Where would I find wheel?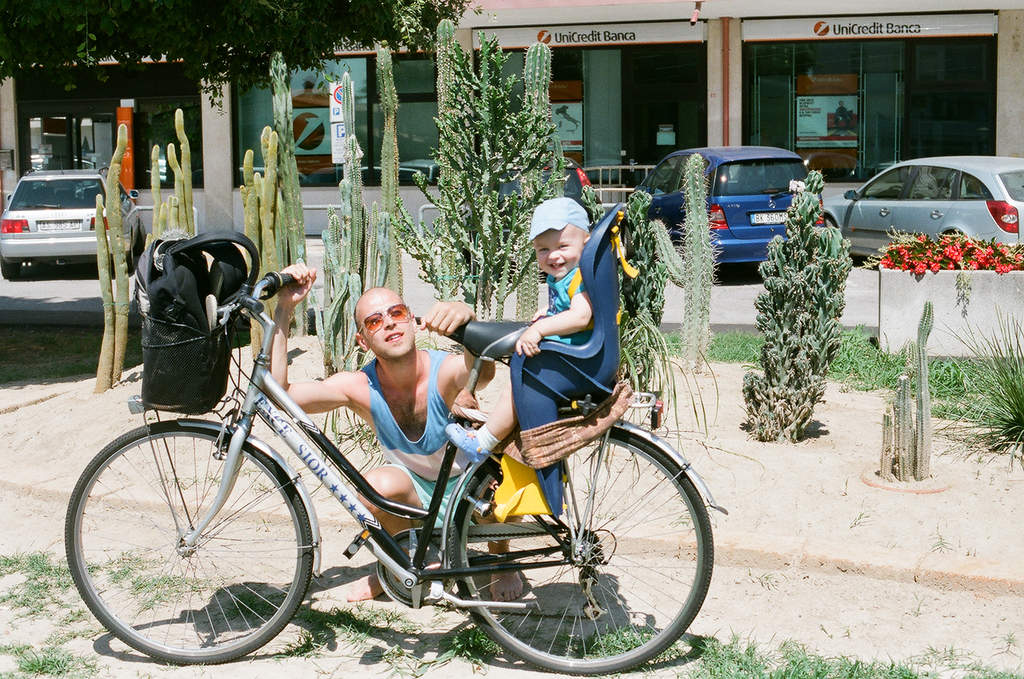
At l=126, t=239, r=134, b=272.
